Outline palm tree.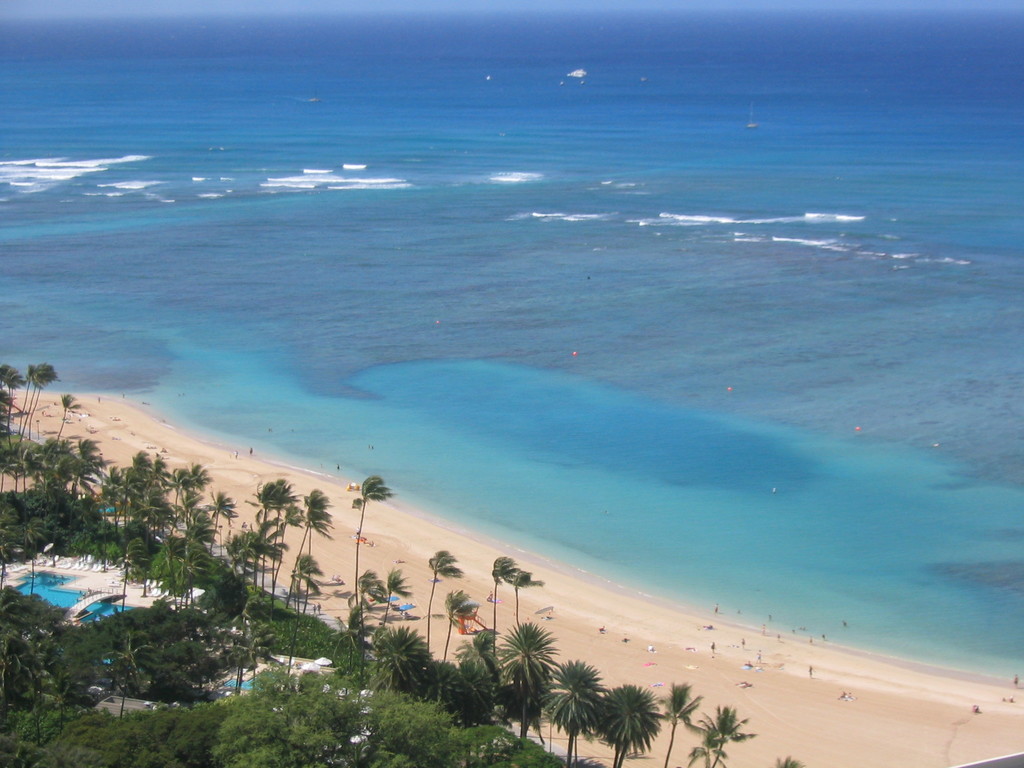
Outline: region(289, 494, 321, 612).
